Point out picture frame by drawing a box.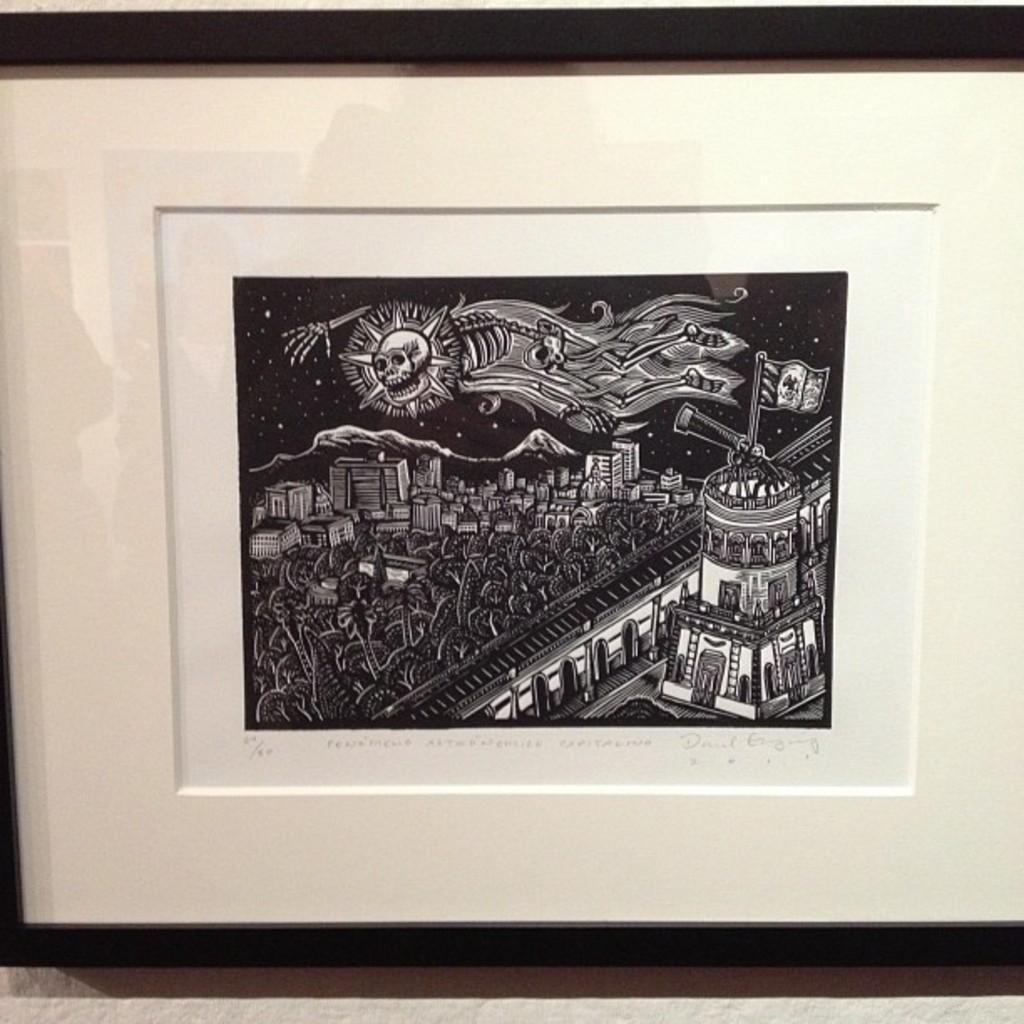
[60, 144, 949, 870].
